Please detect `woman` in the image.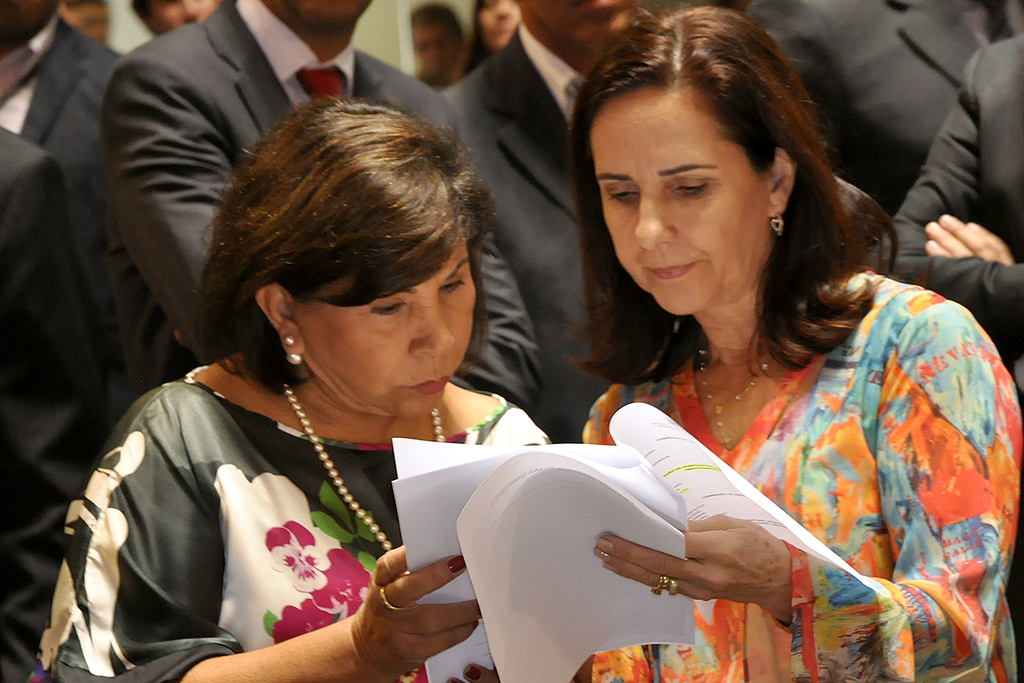
box(544, 0, 1023, 682).
